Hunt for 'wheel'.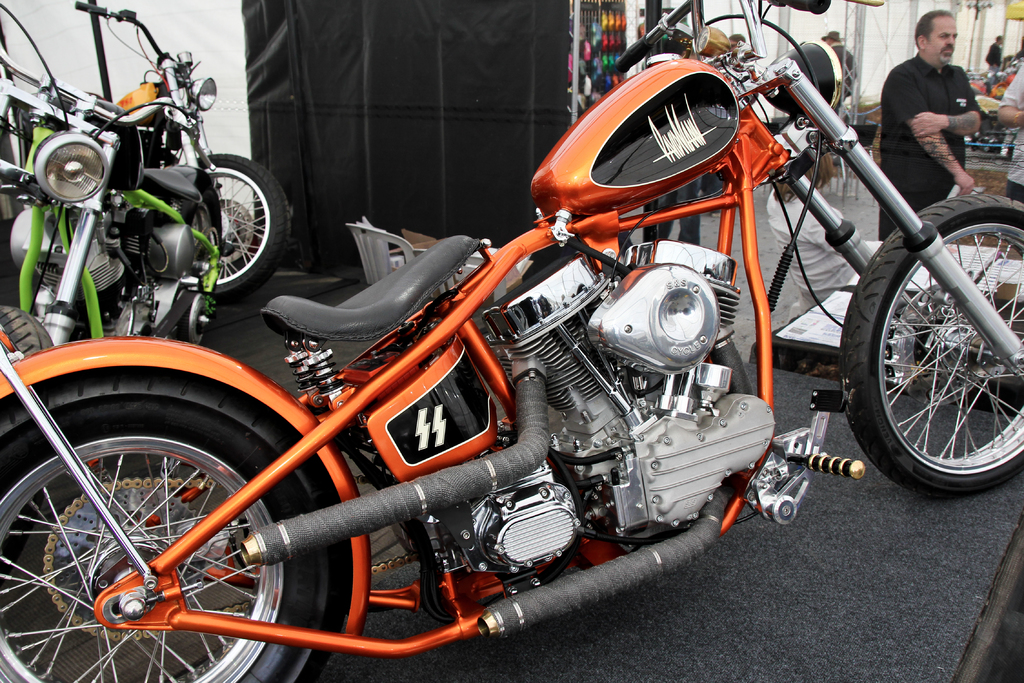
Hunted down at [x1=179, y1=152, x2=285, y2=302].
